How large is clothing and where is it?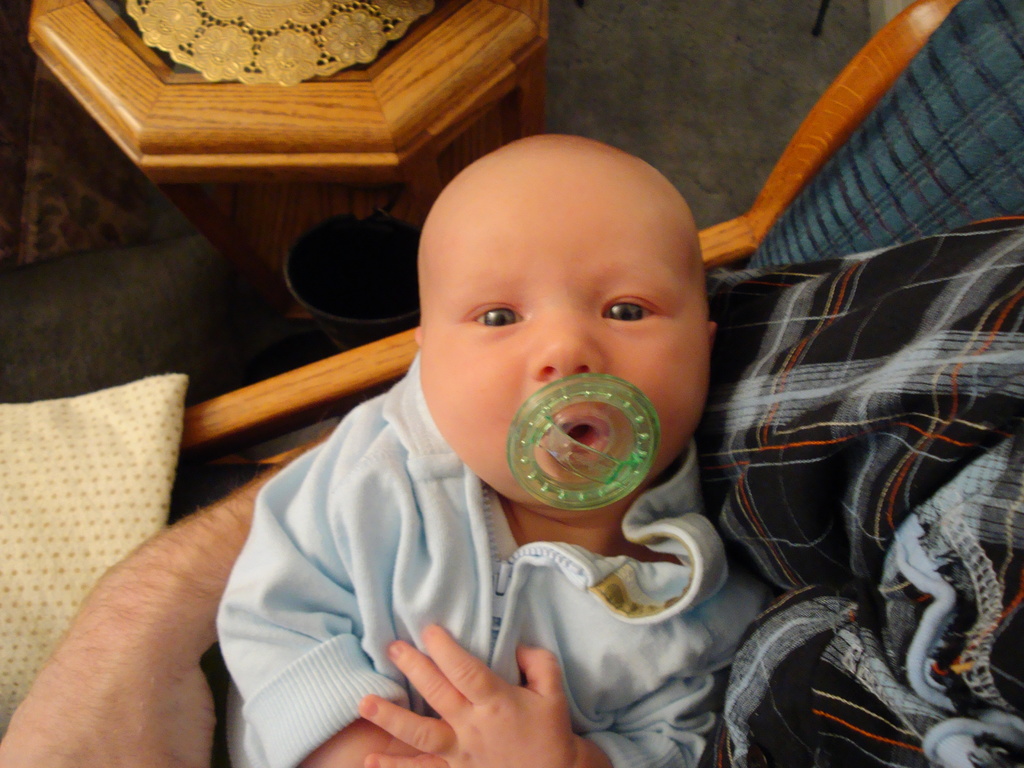
Bounding box: <region>218, 354, 768, 767</region>.
